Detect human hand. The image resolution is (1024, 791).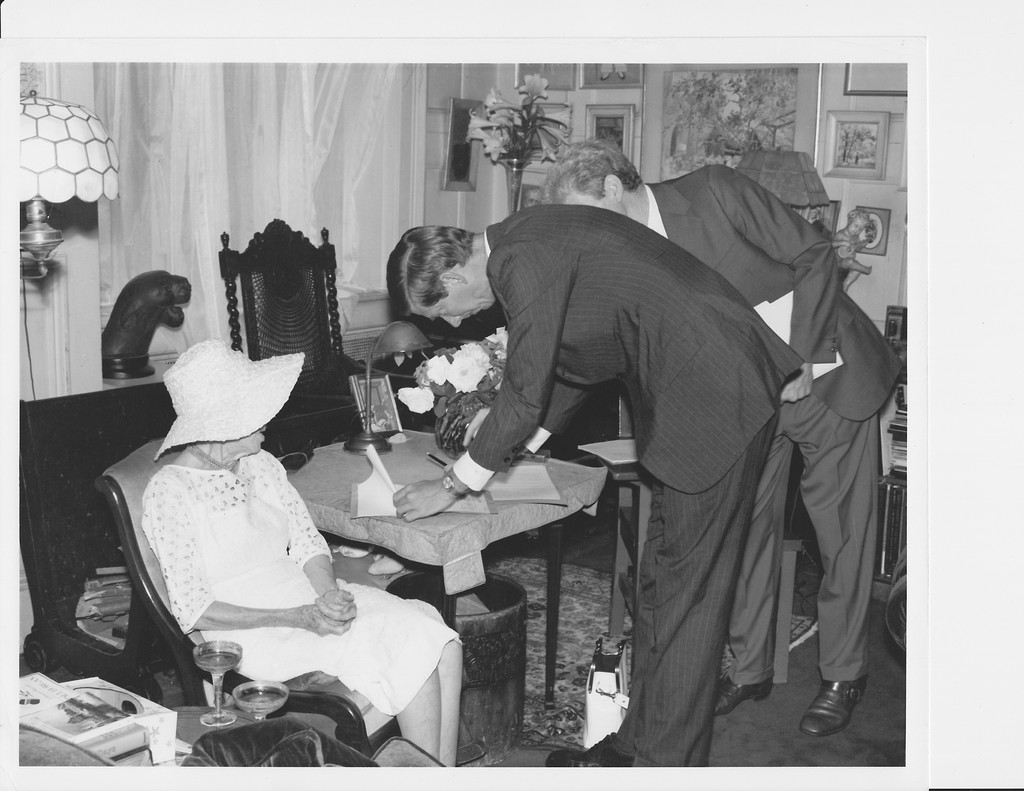
{"x1": 441, "y1": 460, "x2": 458, "y2": 471}.
